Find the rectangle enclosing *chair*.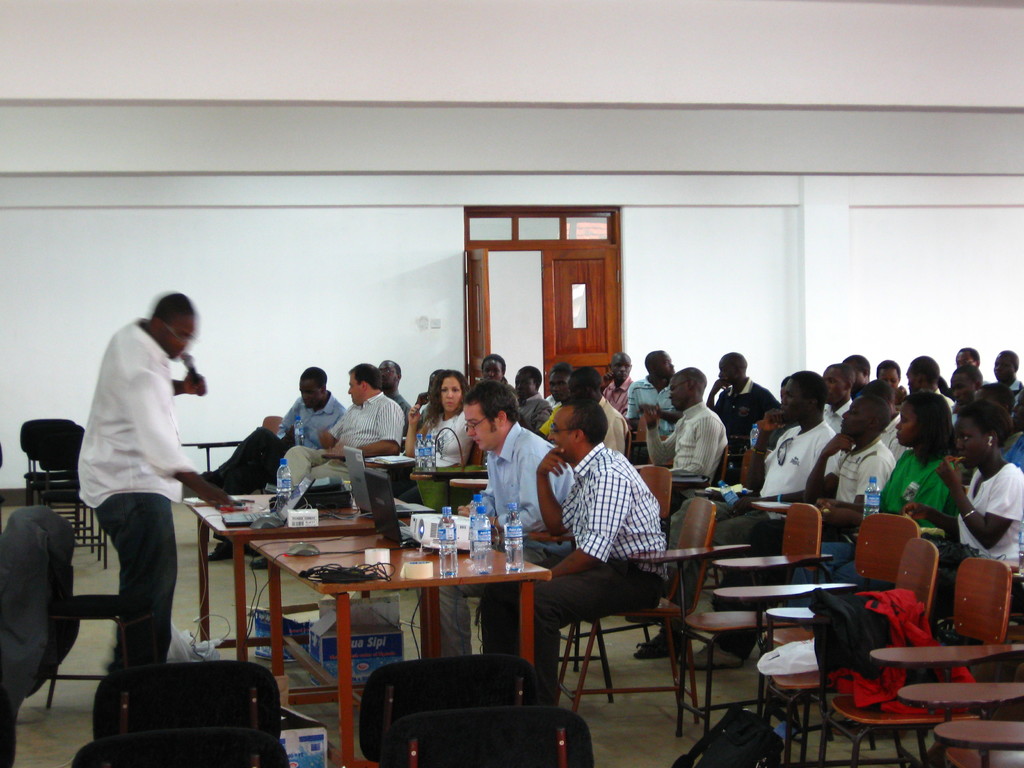
767/539/936/767.
